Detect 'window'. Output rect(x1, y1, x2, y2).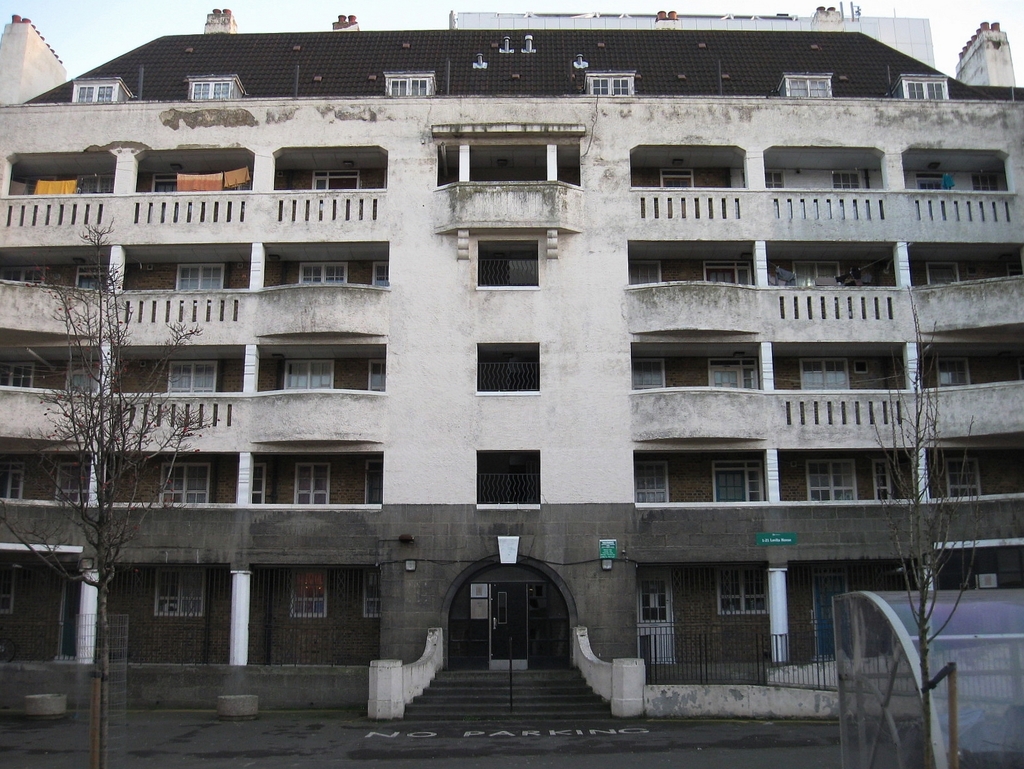
rect(55, 462, 95, 502).
